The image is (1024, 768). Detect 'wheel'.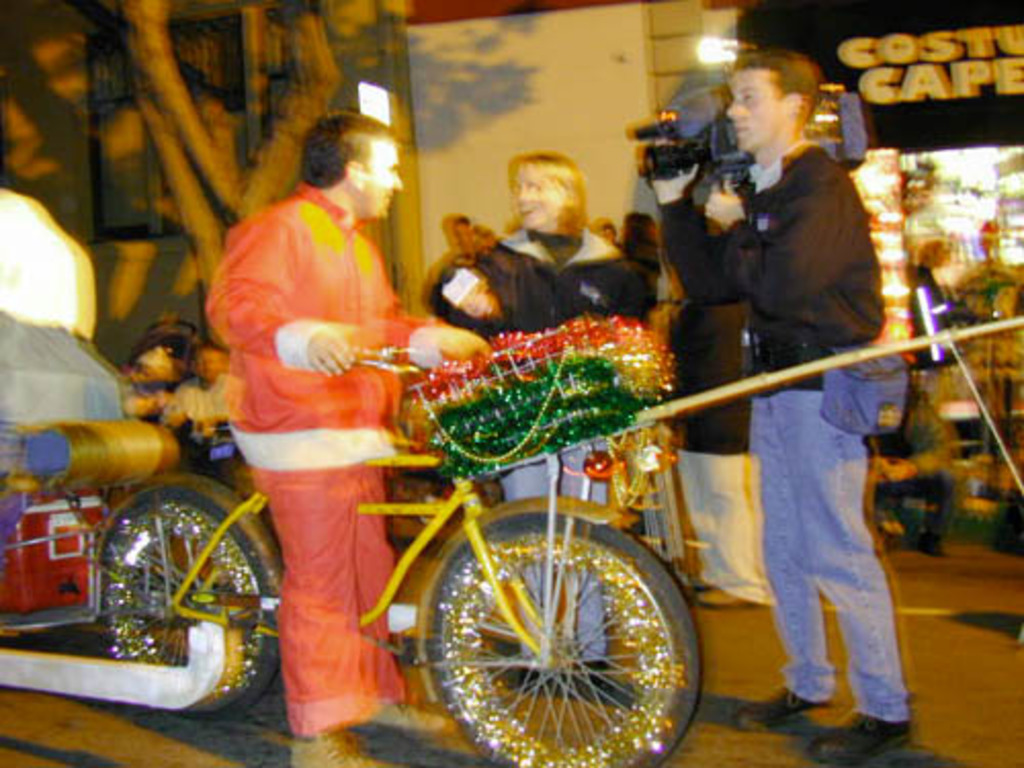
Detection: Rect(102, 489, 274, 725).
